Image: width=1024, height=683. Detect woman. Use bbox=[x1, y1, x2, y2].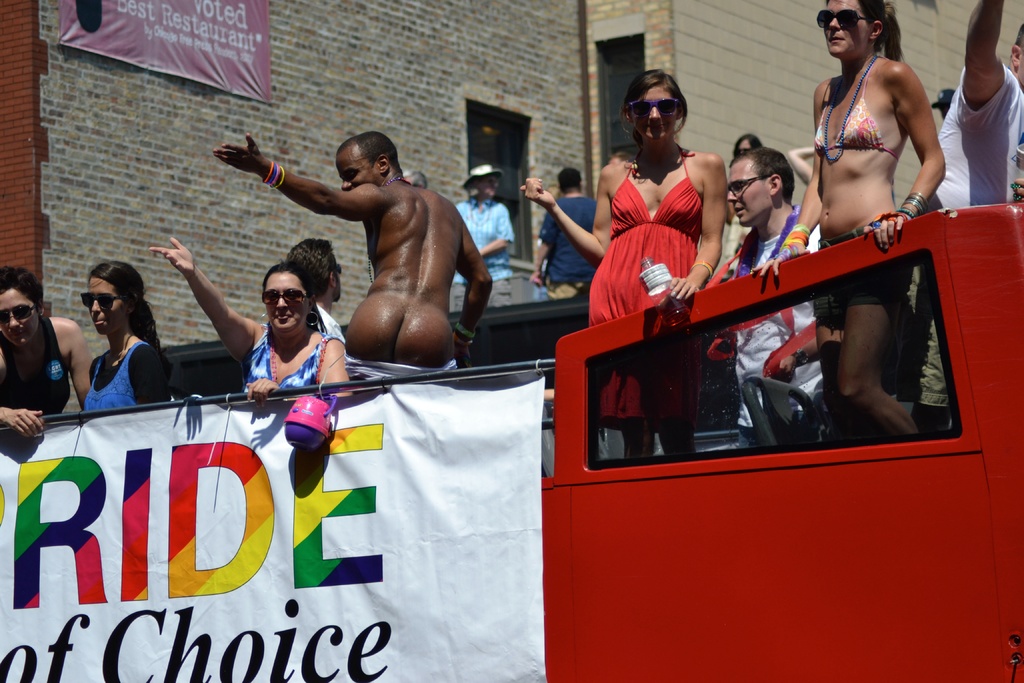
bbox=[0, 267, 91, 441].
